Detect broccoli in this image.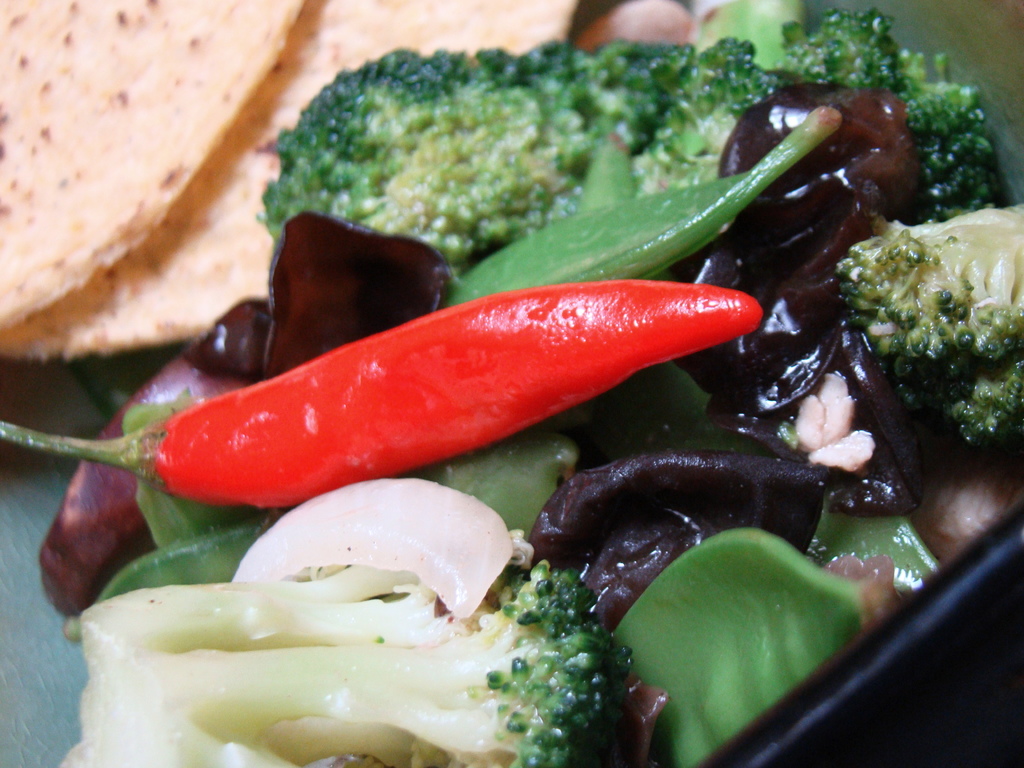
Detection: bbox=[260, 0, 1000, 270].
